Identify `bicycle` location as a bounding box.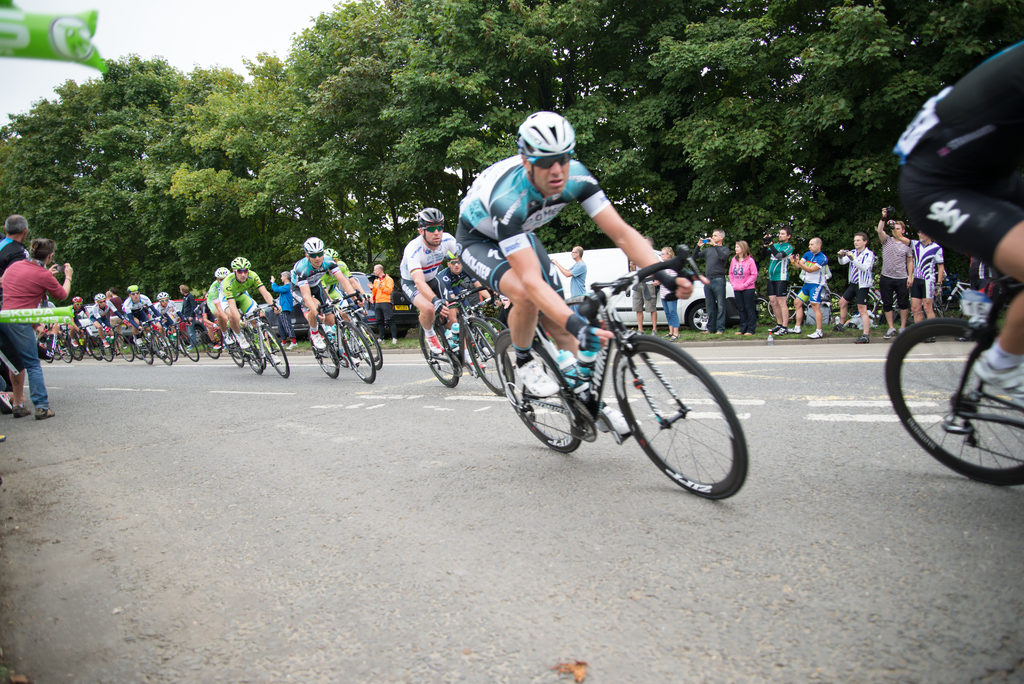
l=97, t=325, r=136, b=365.
